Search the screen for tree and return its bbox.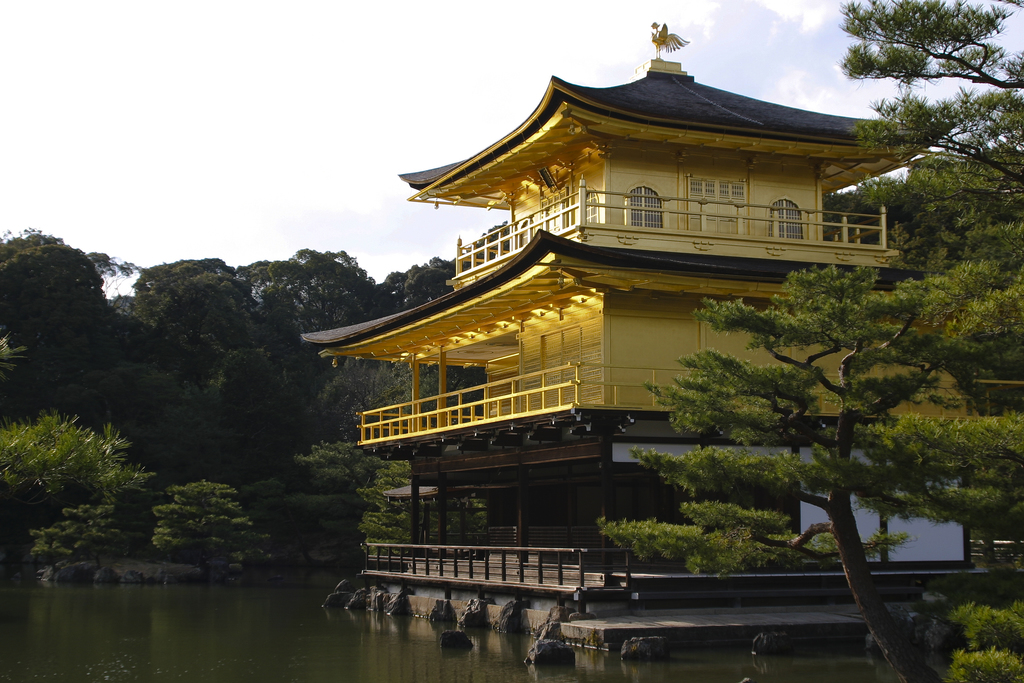
Found: l=355, t=441, r=493, b=572.
